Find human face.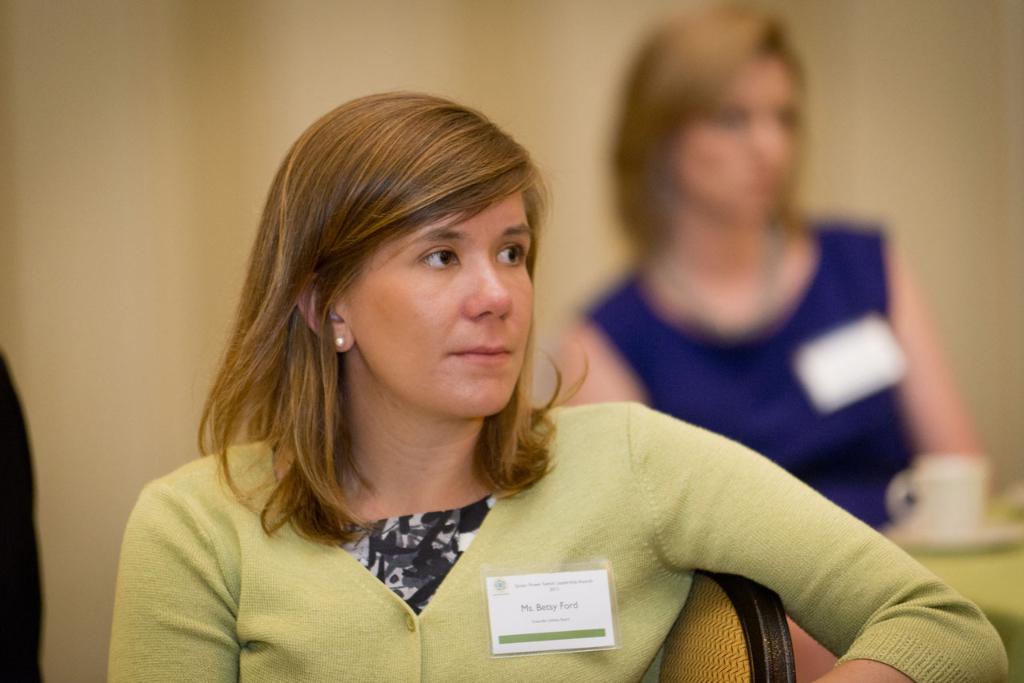
pyautogui.locateOnScreen(665, 56, 795, 212).
